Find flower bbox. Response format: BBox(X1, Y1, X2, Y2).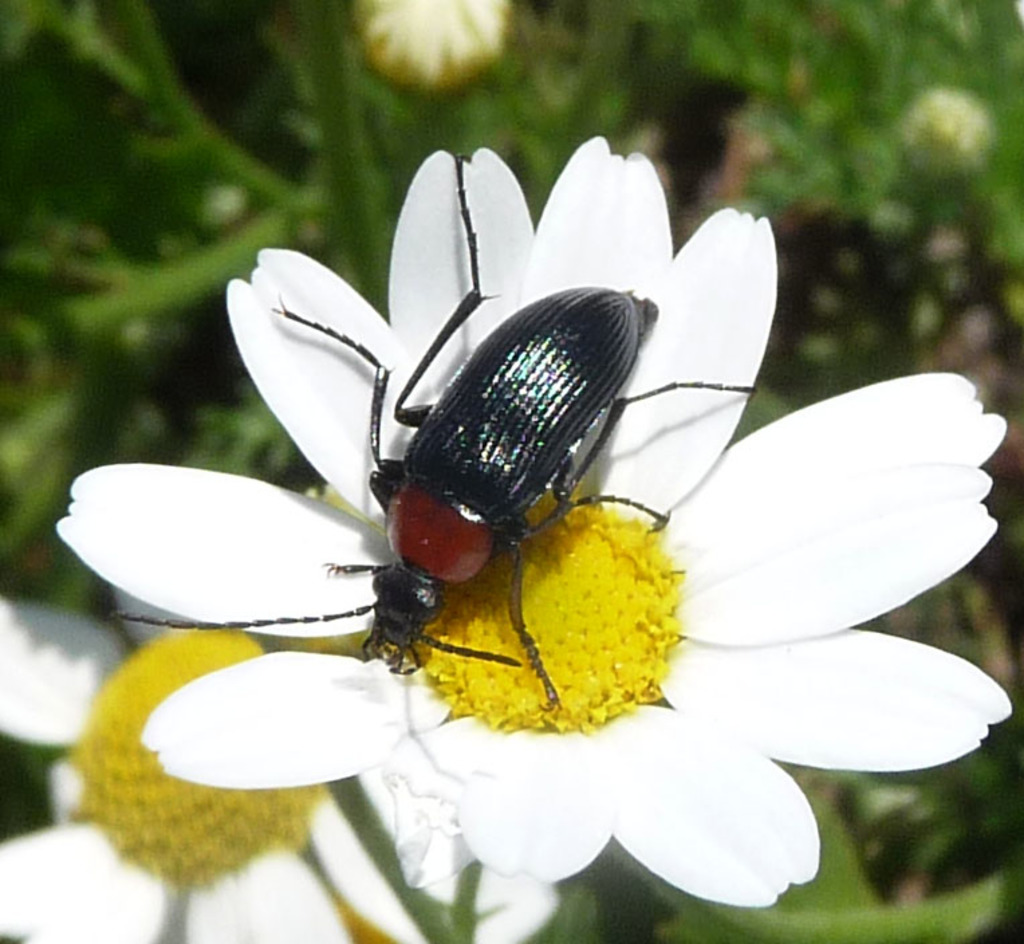
BBox(58, 99, 1023, 943).
